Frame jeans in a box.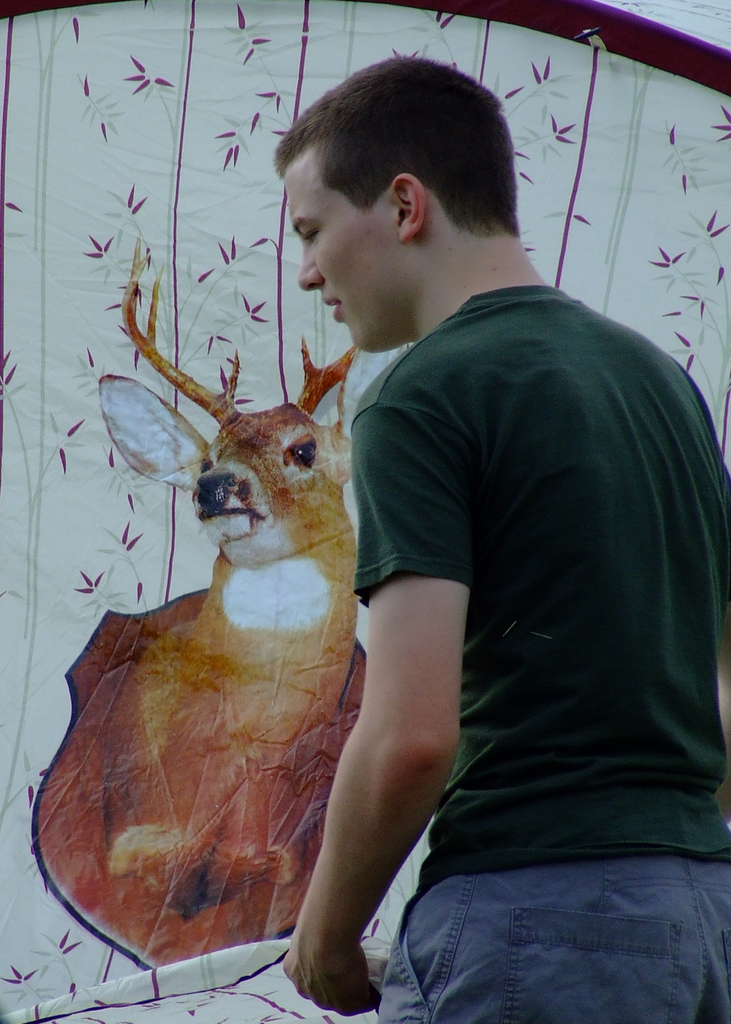
{"left": 378, "top": 854, "right": 730, "bottom": 1023}.
